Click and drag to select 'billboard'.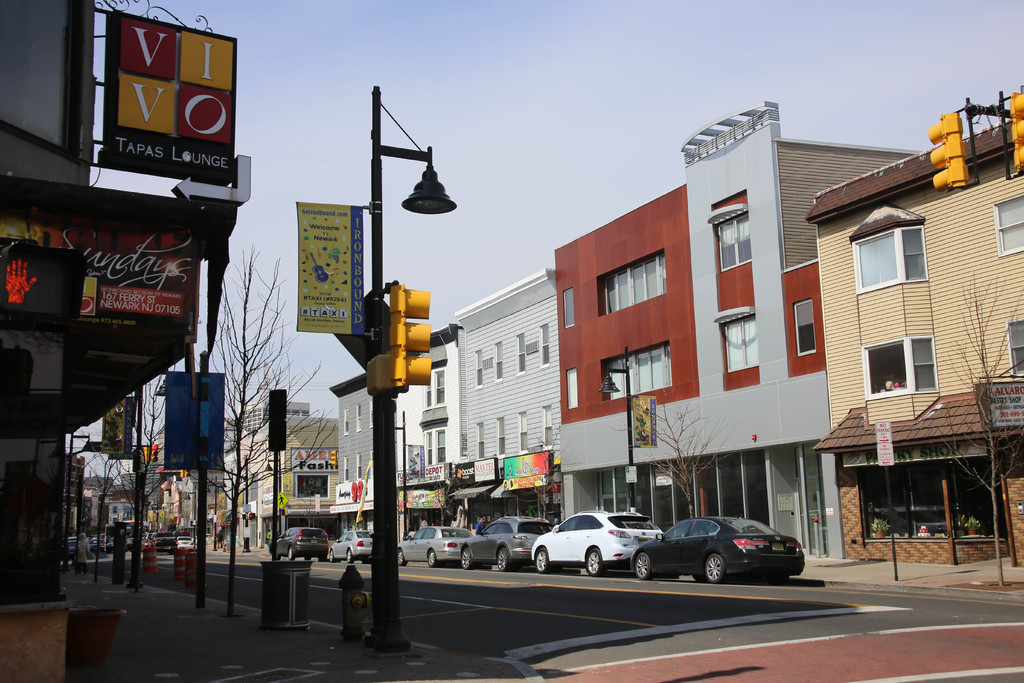
Selection: box(93, 401, 134, 455).
